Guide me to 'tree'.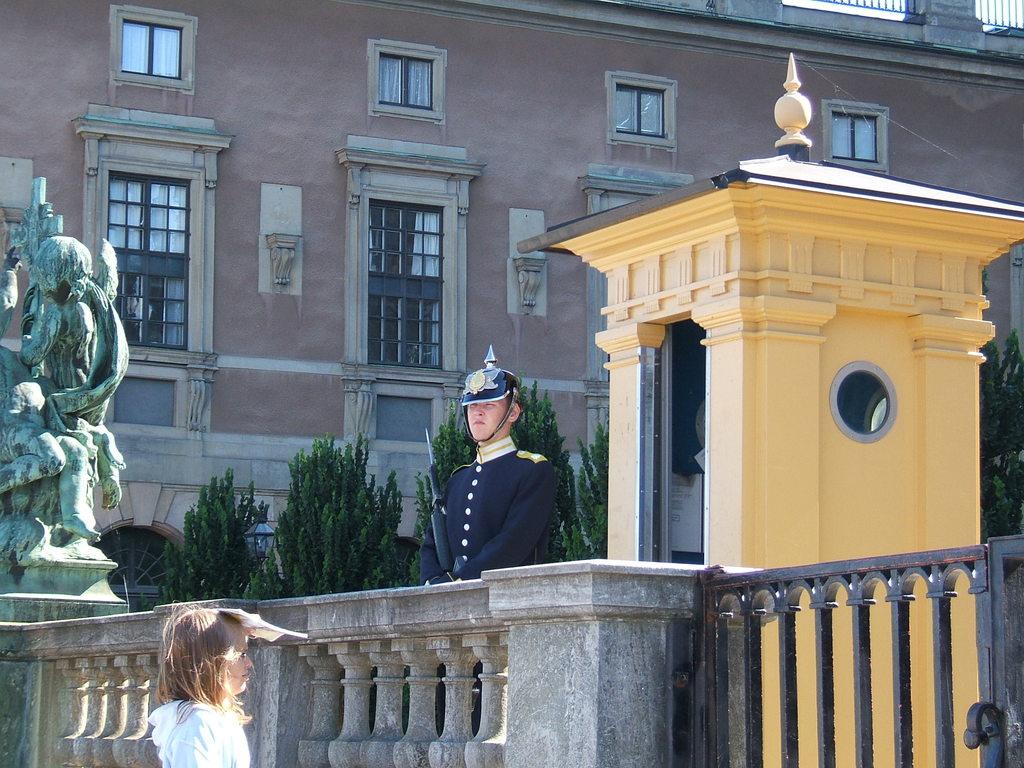
Guidance: {"x1": 270, "y1": 432, "x2": 402, "y2": 592}.
